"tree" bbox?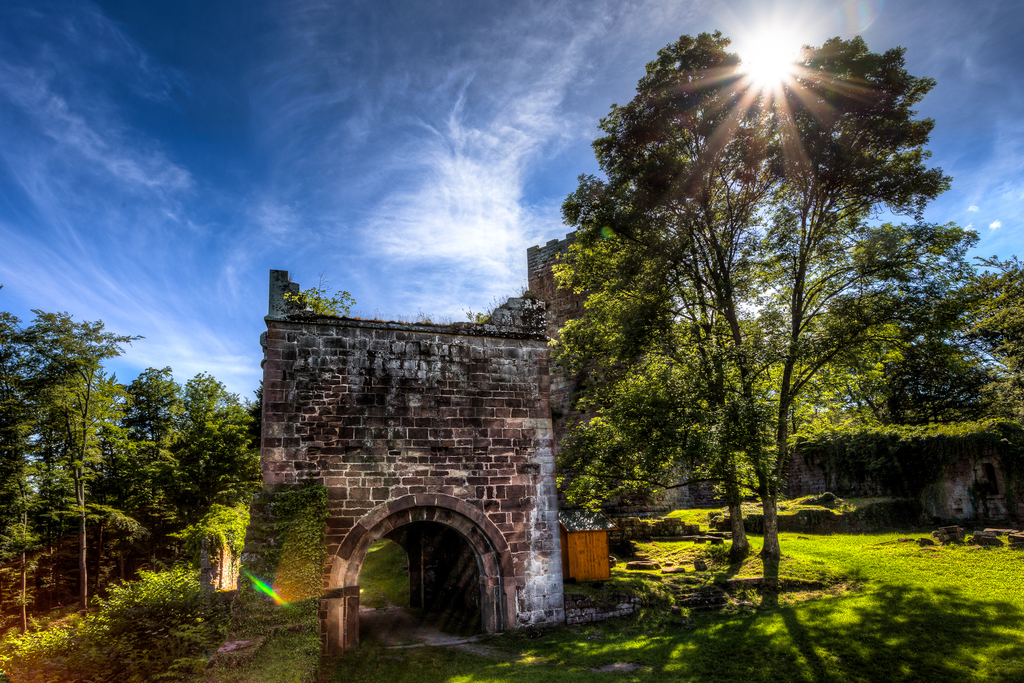
{"x1": 92, "y1": 359, "x2": 196, "y2": 523}
